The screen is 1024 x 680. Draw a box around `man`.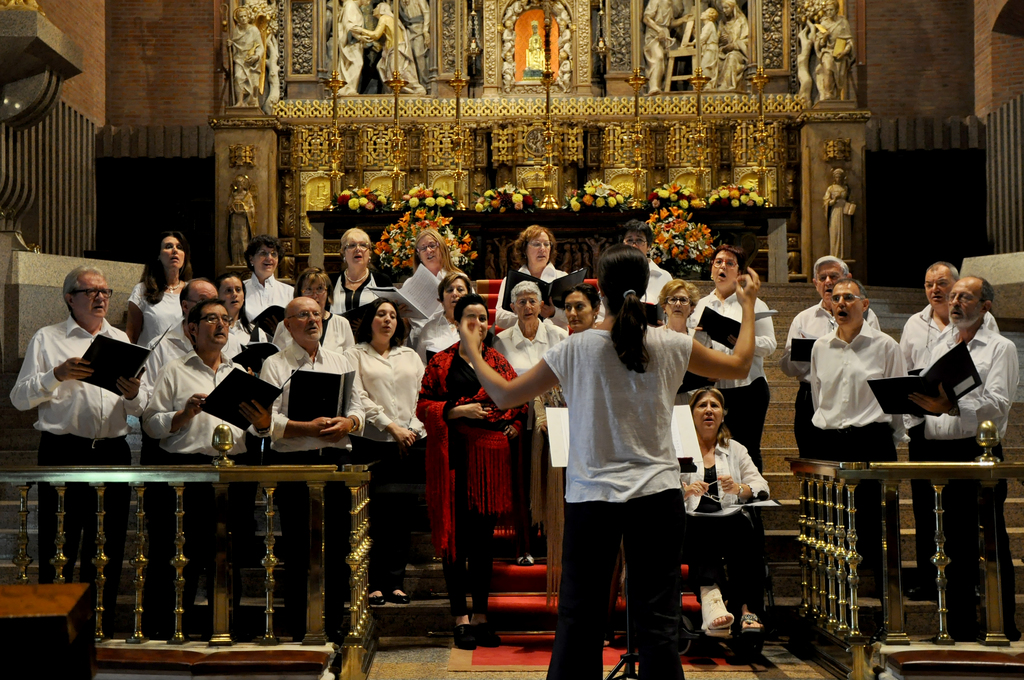
<bbox>260, 294, 365, 644</bbox>.
